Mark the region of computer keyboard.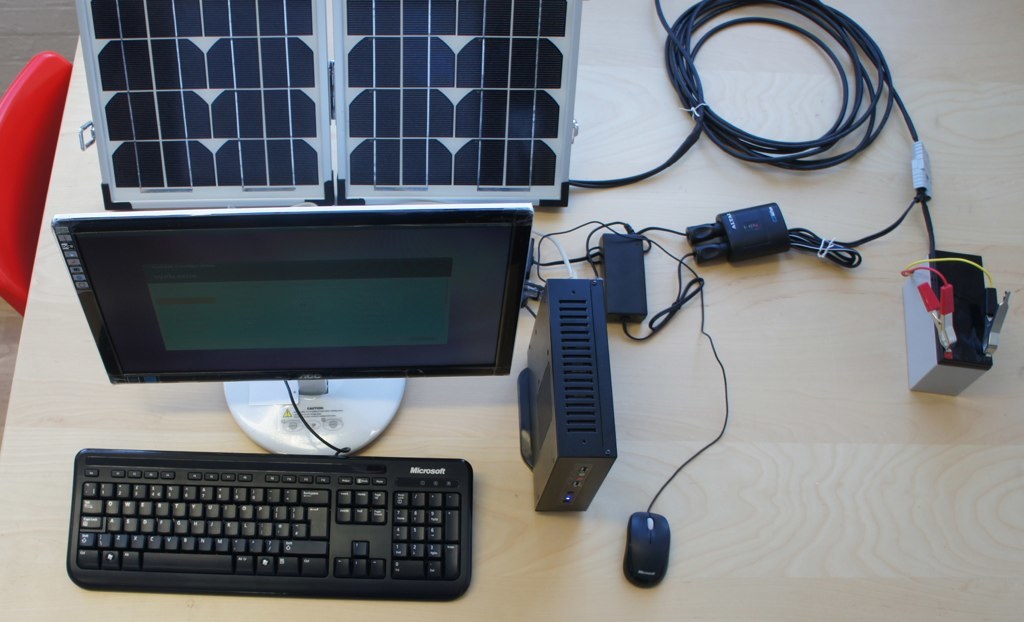
Region: bbox=(63, 447, 473, 602).
